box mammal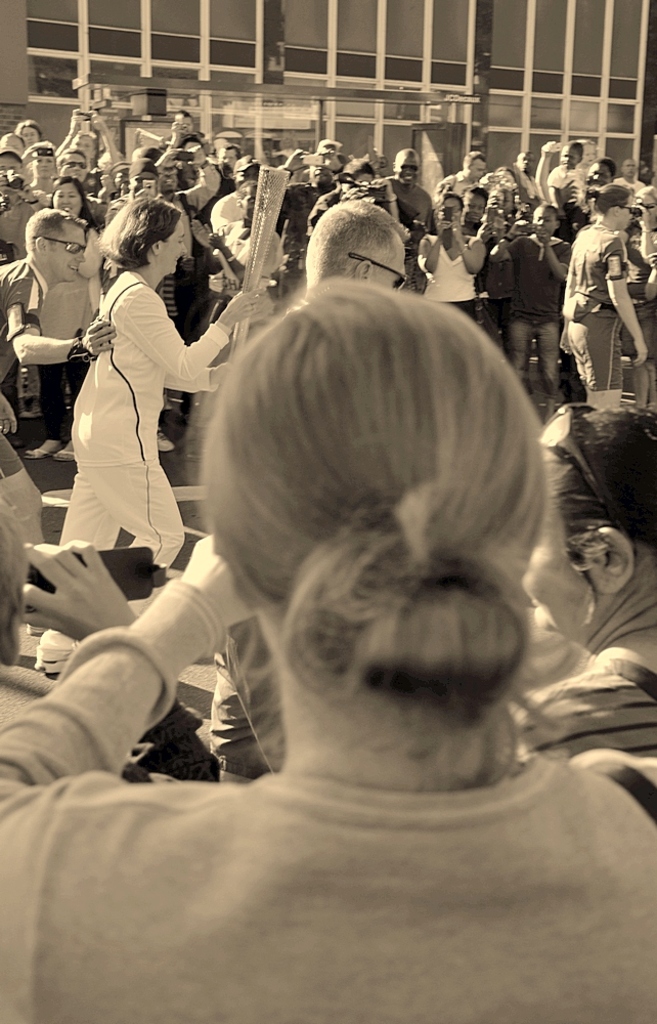
Rect(206, 614, 282, 781)
